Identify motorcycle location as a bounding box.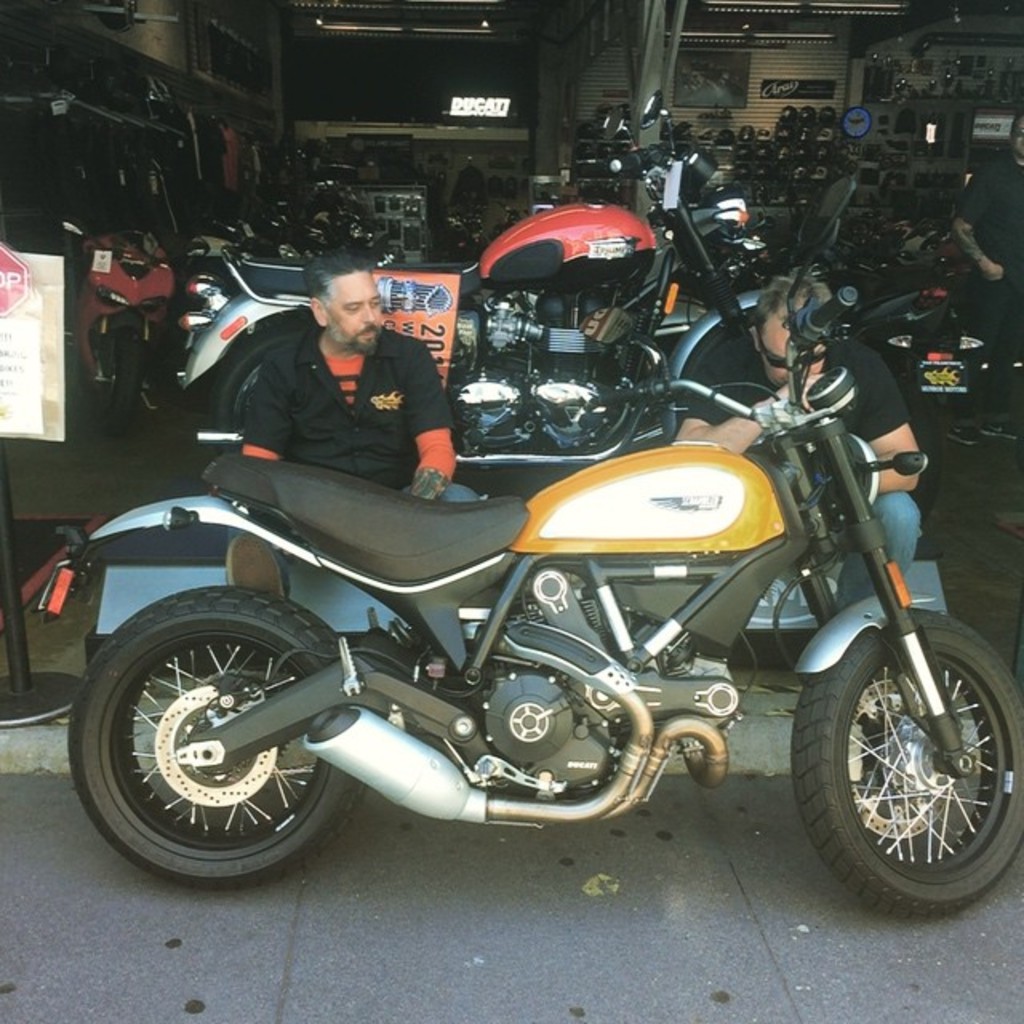
Rect(54, 214, 184, 442).
